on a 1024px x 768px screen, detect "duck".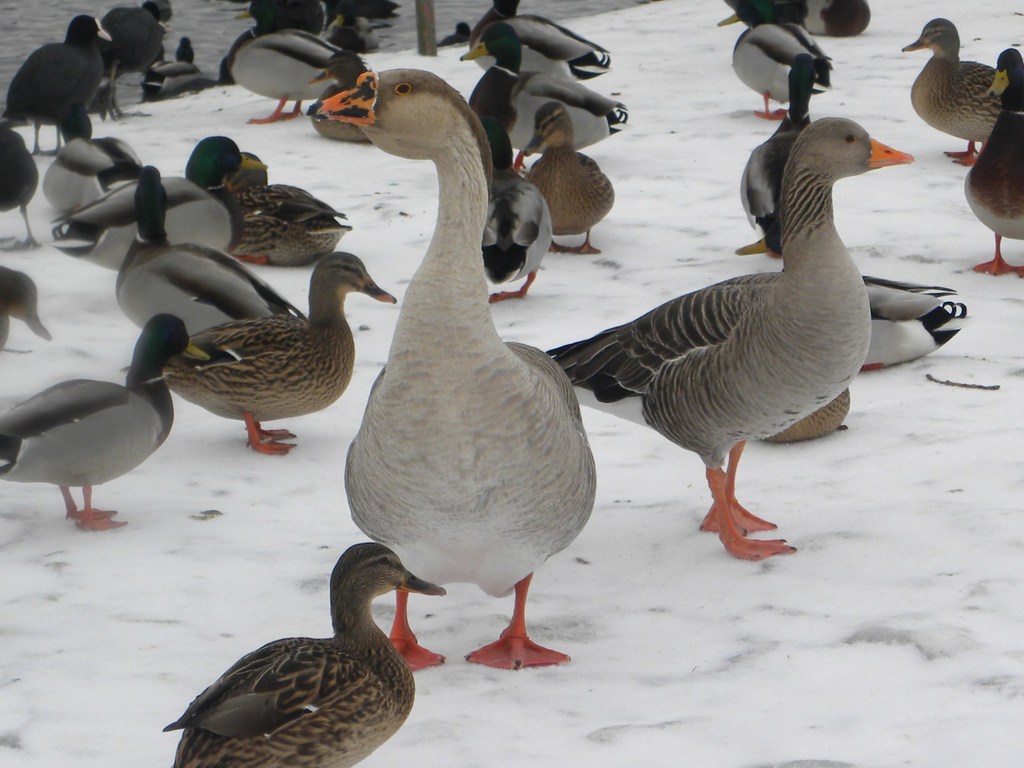
l=139, t=23, r=220, b=101.
